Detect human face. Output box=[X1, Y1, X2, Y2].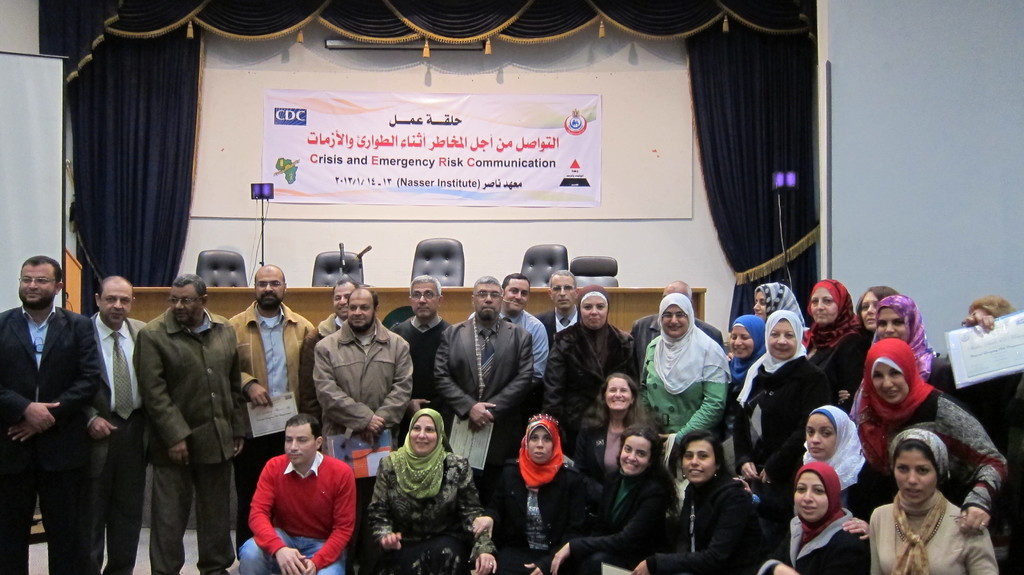
box=[19, 263, 54, 304].
